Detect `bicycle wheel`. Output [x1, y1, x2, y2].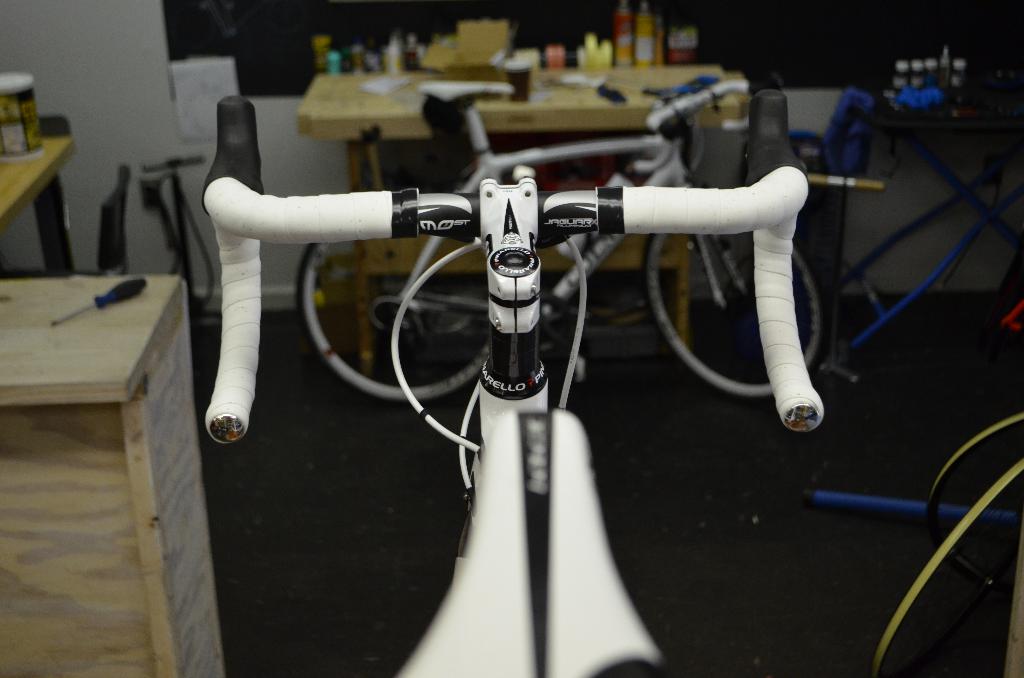
[294, 239, 490, 412].
